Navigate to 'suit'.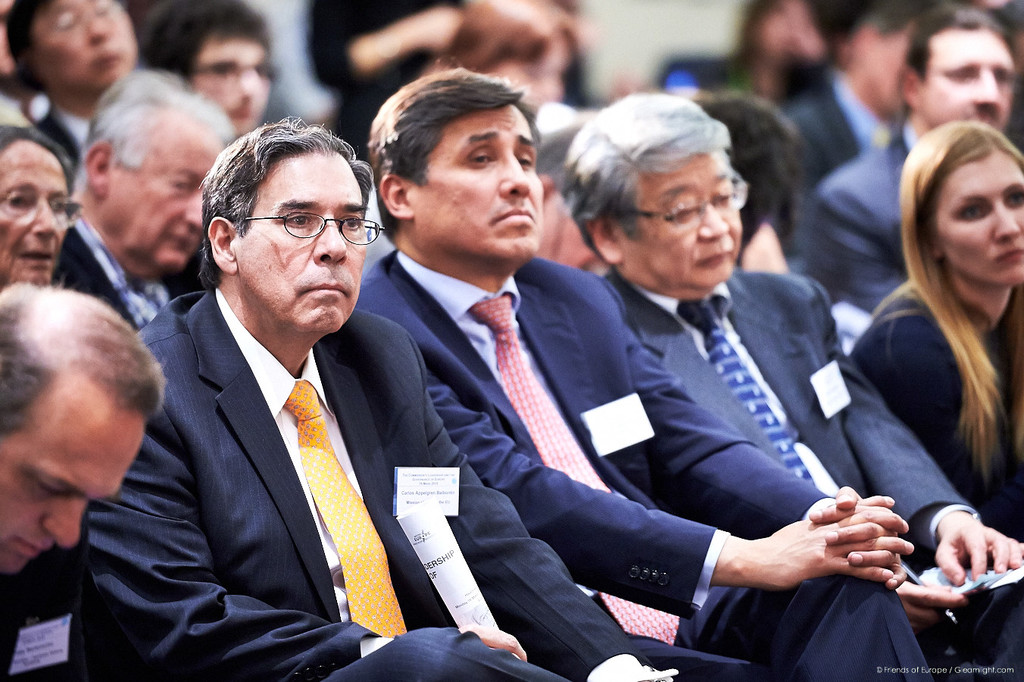
Navigation target: {"left": 48, "top": 200, "right": 169, "bottom": 338}.
